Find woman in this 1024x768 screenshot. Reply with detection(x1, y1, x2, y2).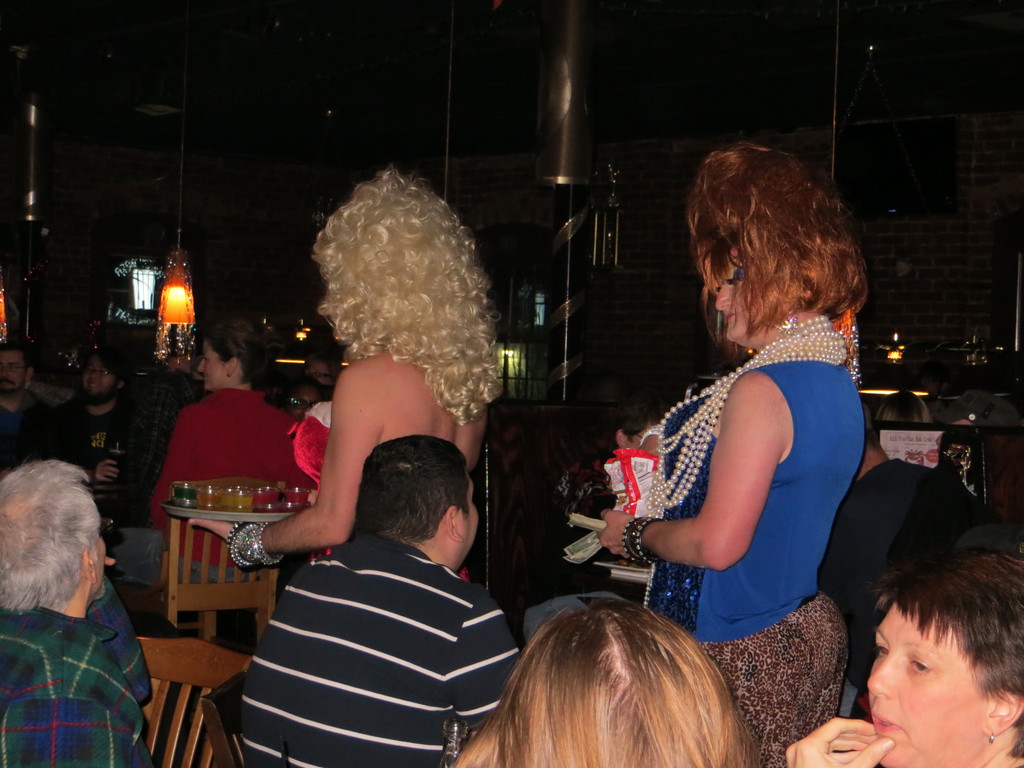
detection(785, 548, 1023, 767).
